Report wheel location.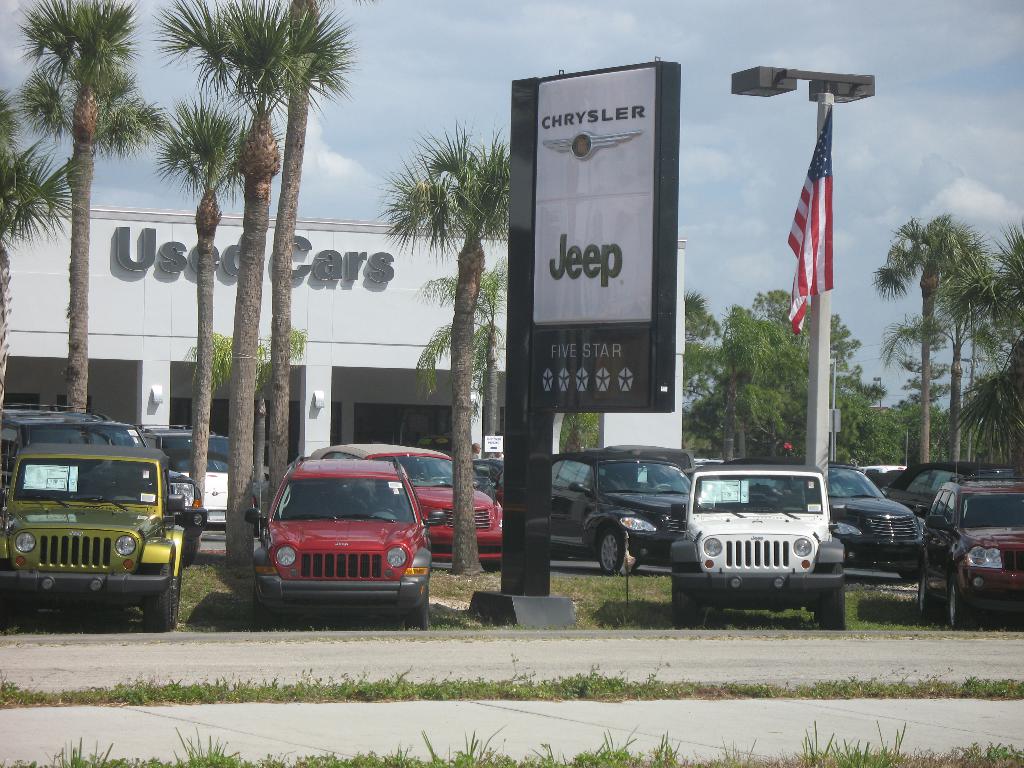
Report: 915, 572, 935, 617.
